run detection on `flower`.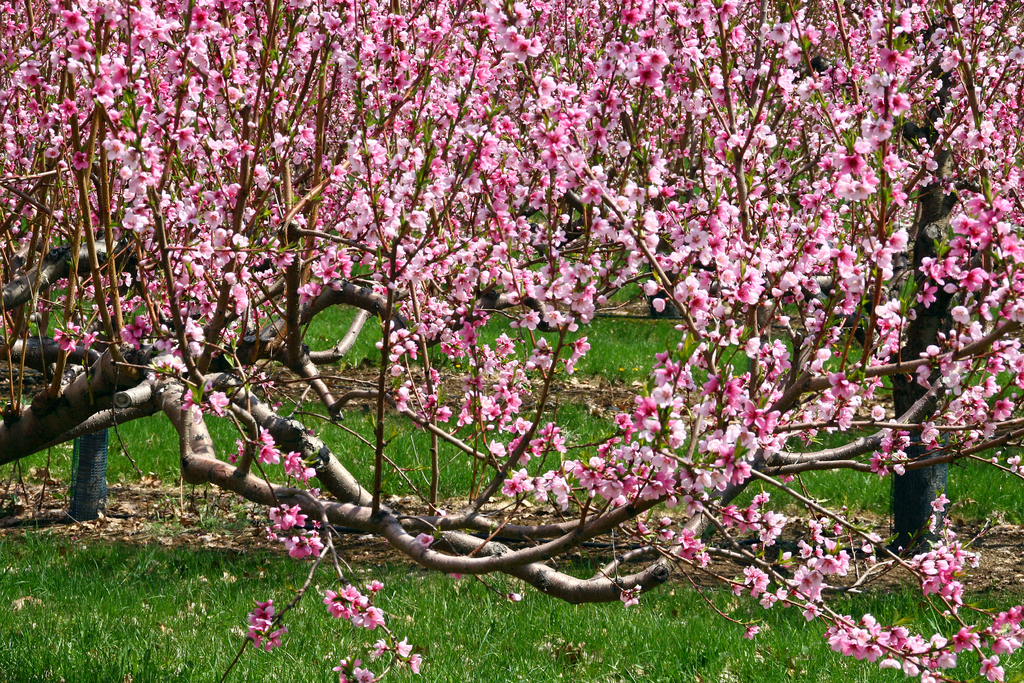
Result: 256:444:289:465.
